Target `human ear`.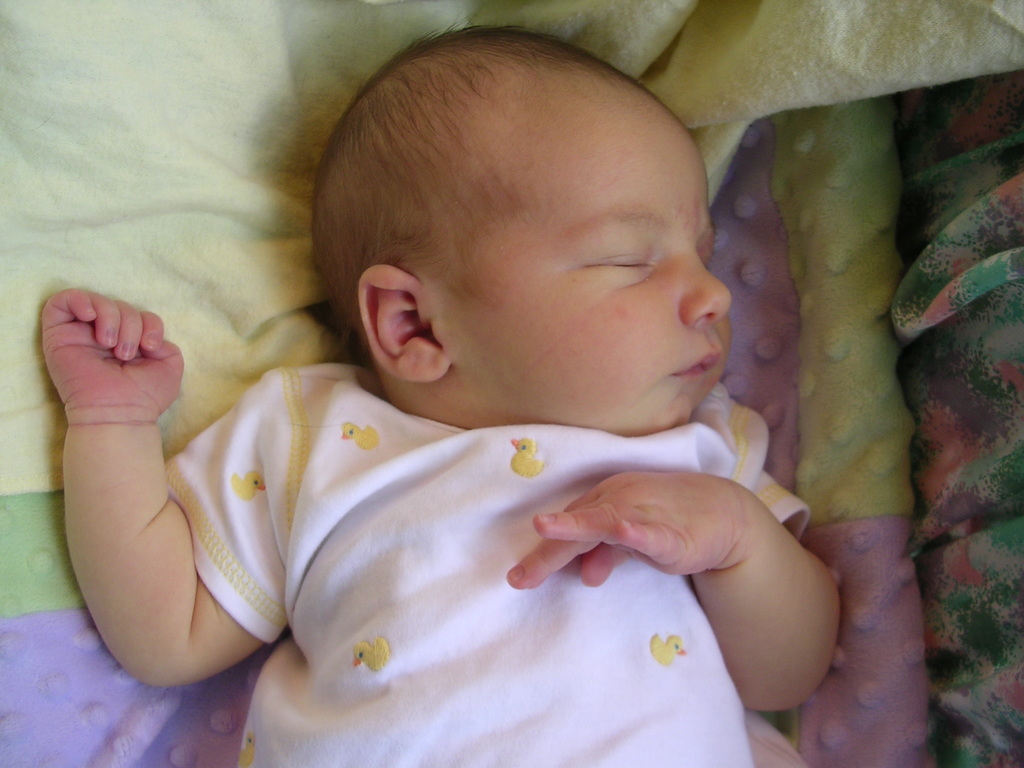
Target region: (361,263,451,386).
